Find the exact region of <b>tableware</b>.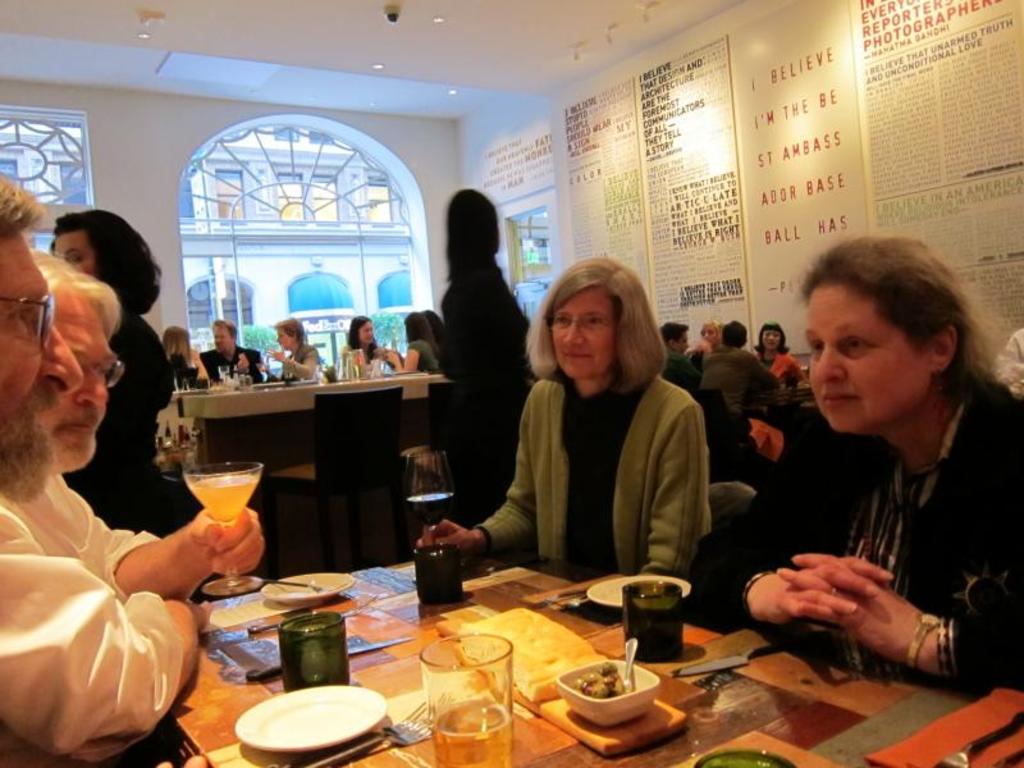
Exact region: select_region(545, 585, 581, 603).
